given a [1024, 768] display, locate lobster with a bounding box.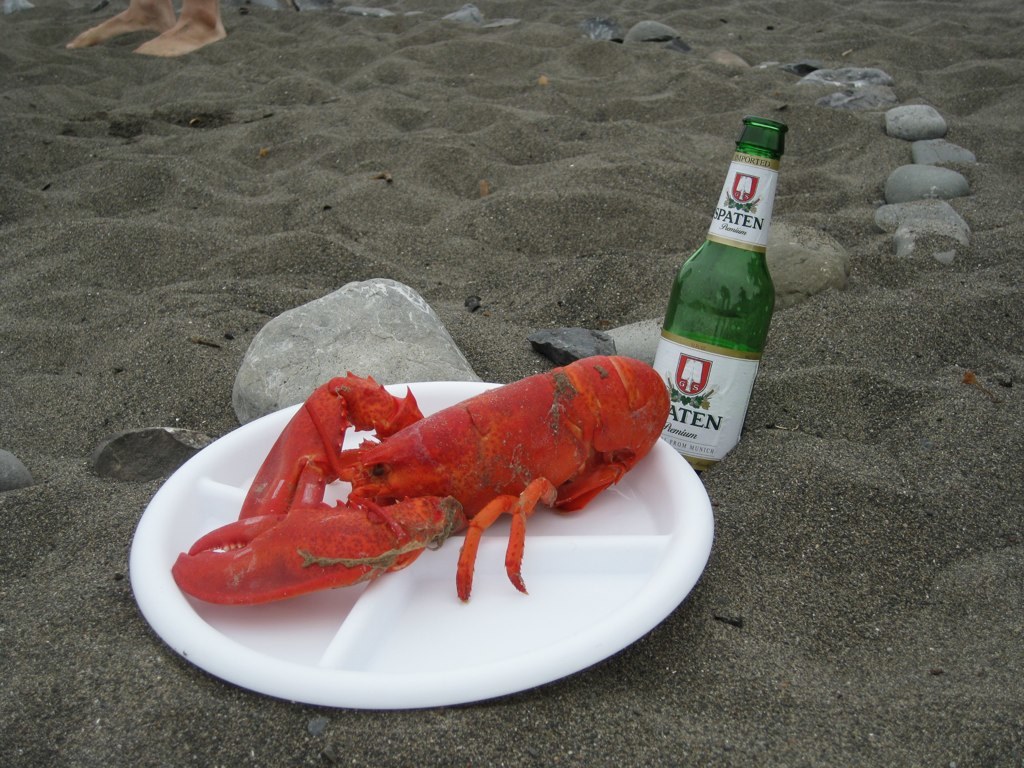
Located: detection(164, 351, 673, 602).
